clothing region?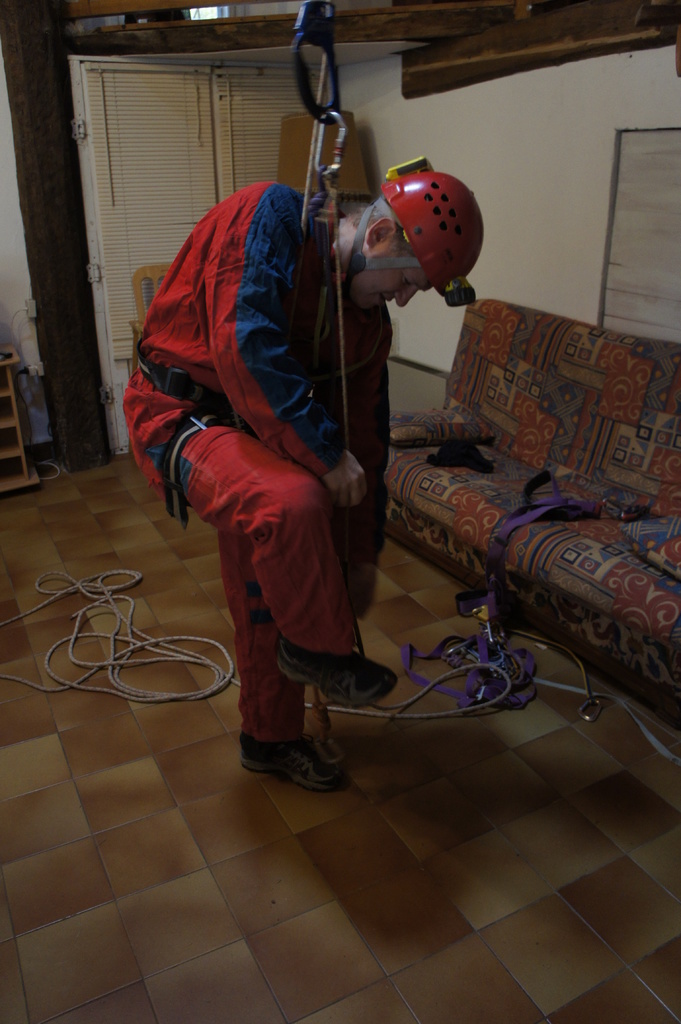
Rect(125, 179, 389, 743)
